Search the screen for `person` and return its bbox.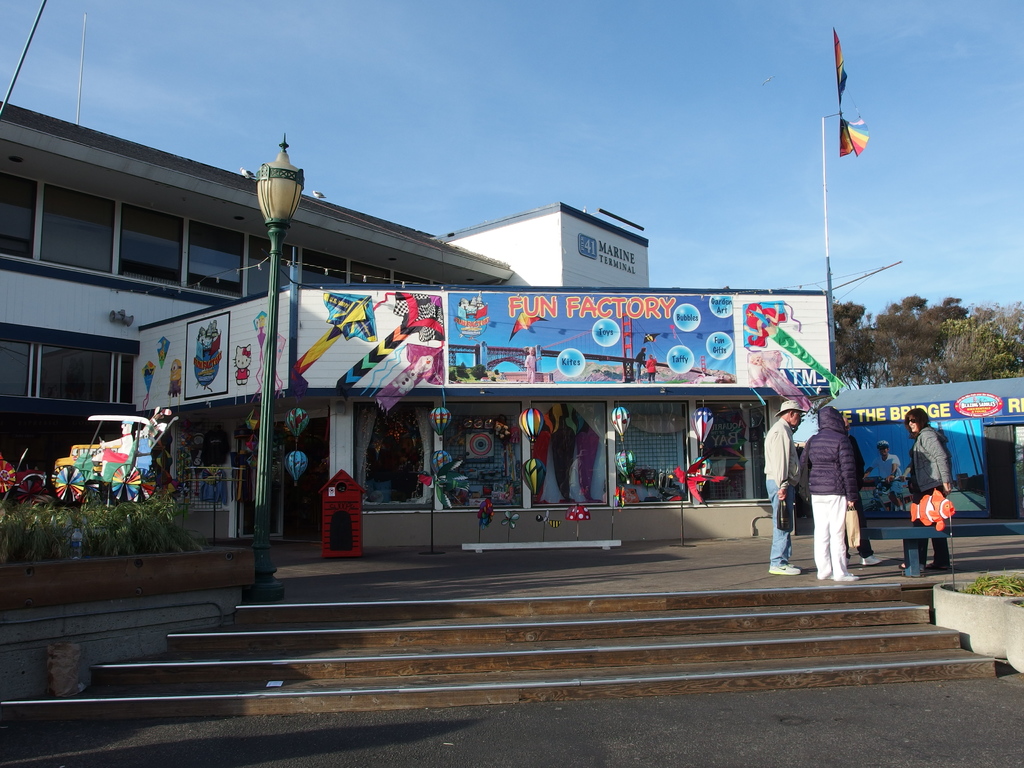
Found: (x1=898, y1=410, x2=951, y2=577).
